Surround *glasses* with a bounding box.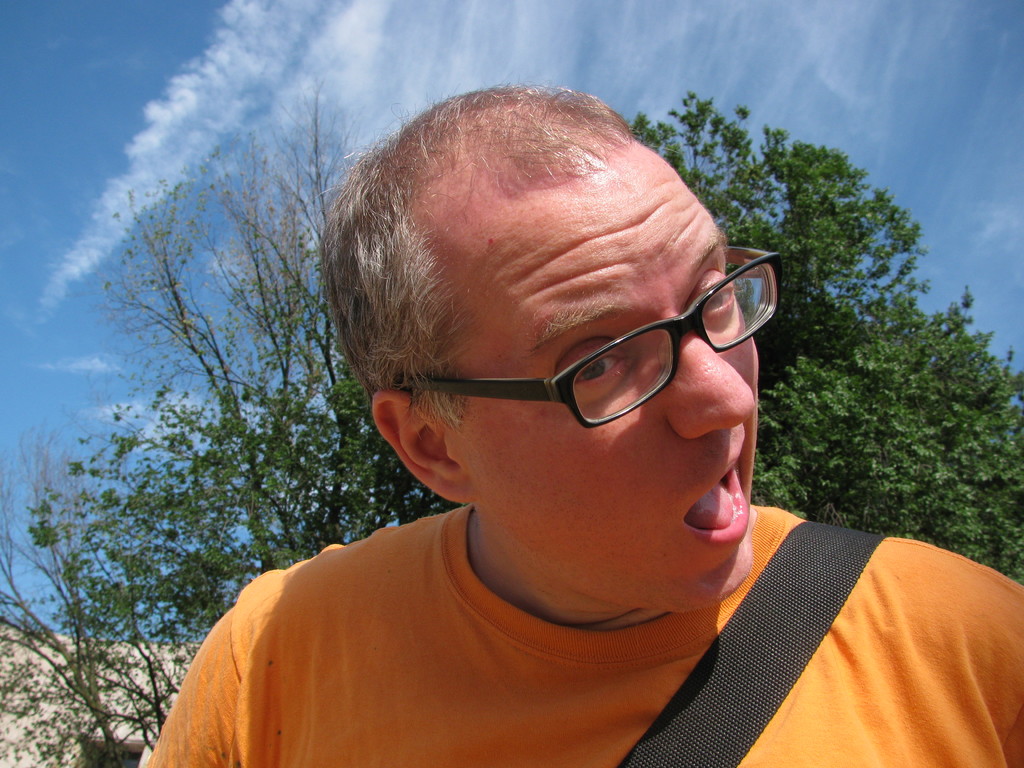
<box>360,269,762,438</box>.
